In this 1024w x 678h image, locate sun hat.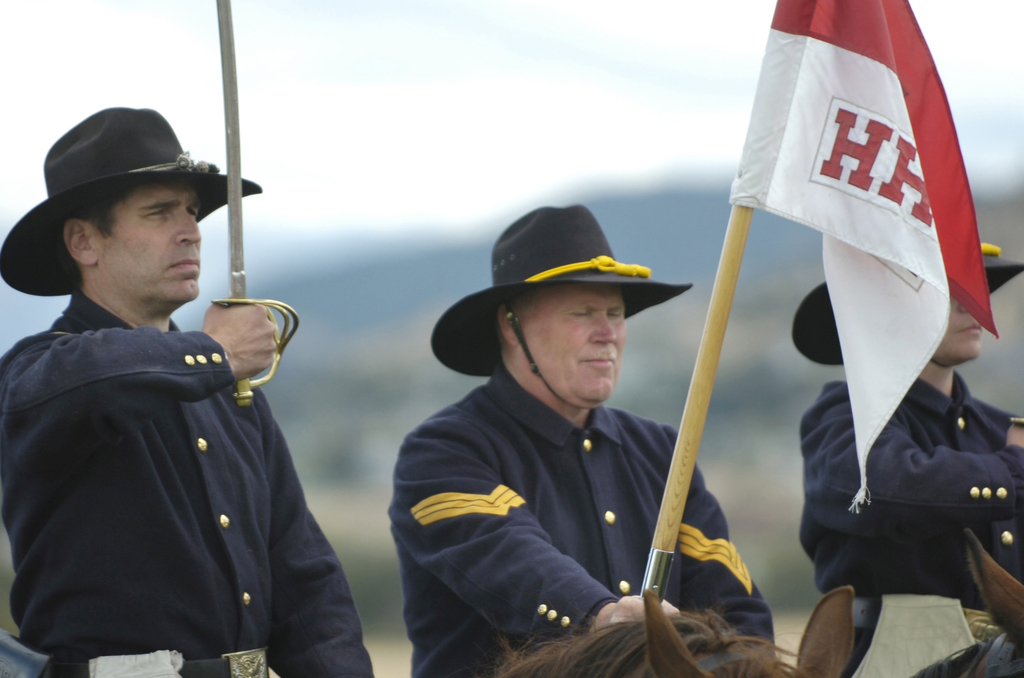
Bounding box: pyautogui.locateOnScreen(792, 234, 1023, 365).
